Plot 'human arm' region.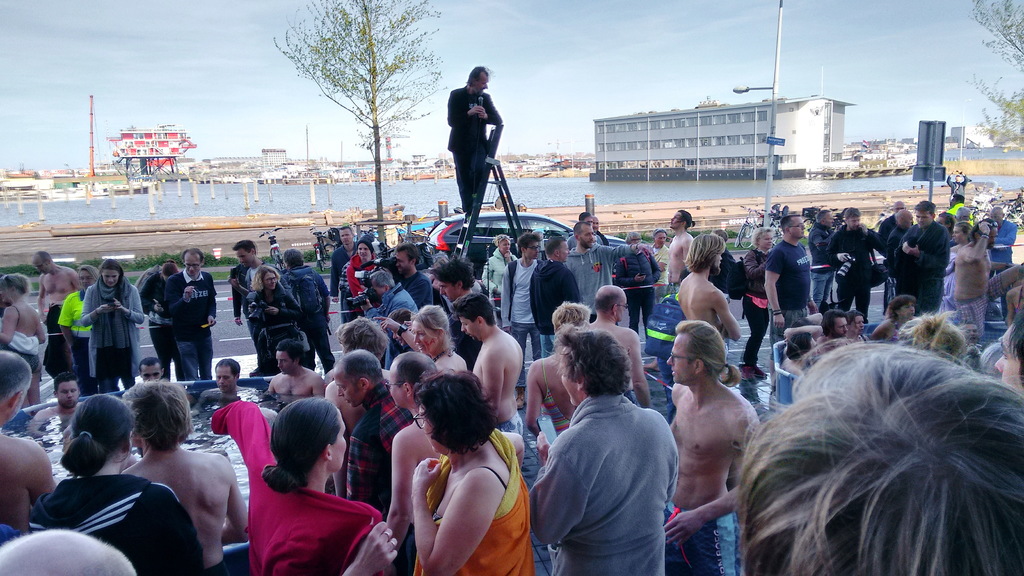
Plotted at locate(372, 316, 418, 352).
